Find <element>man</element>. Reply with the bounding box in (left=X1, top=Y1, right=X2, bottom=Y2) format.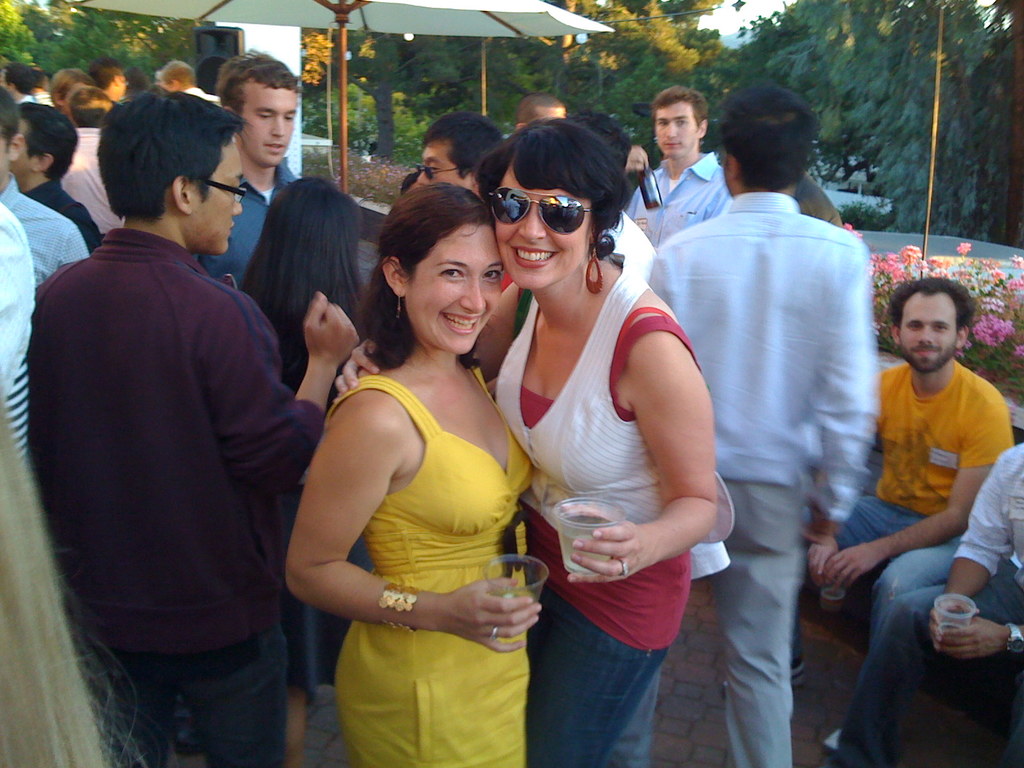
(left=12, top=102, right=103, bottom=248).
